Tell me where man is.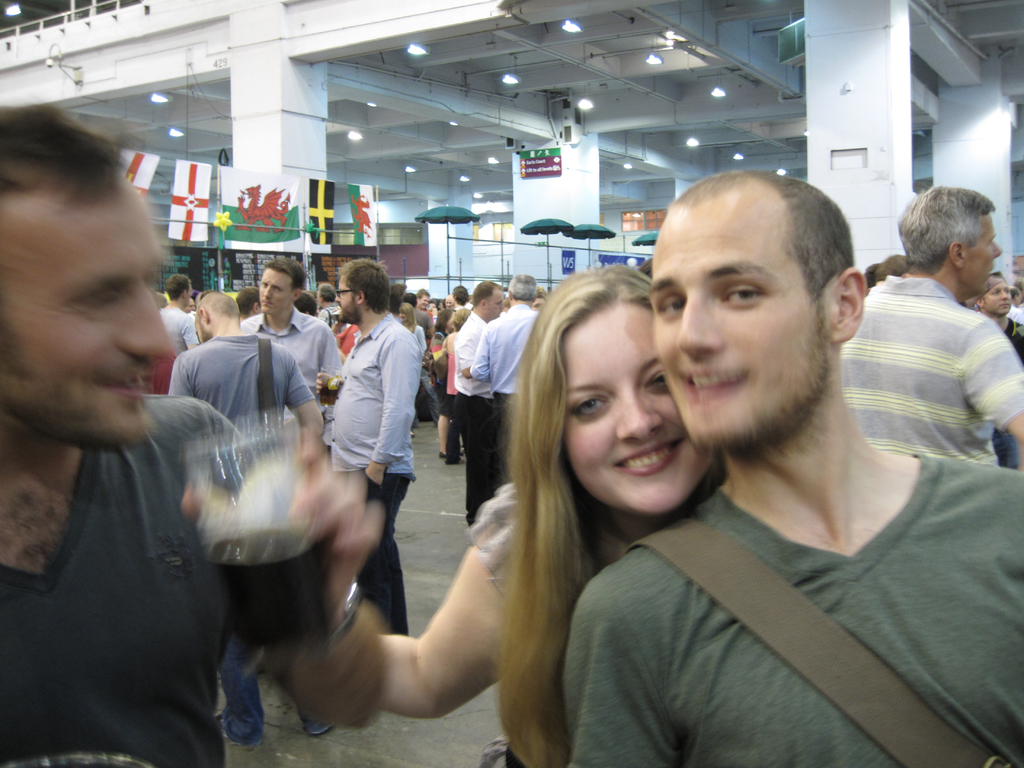
man is at x1=539, y1=163, x2=1023, y2=764.
